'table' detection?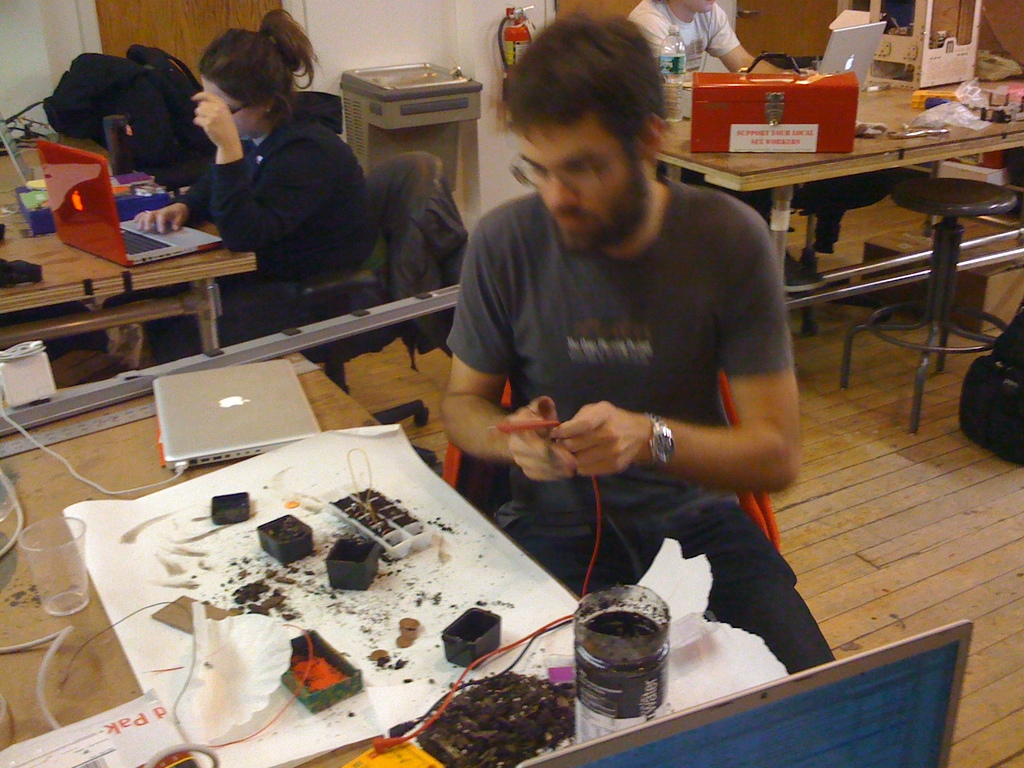
655/84/1023/312
